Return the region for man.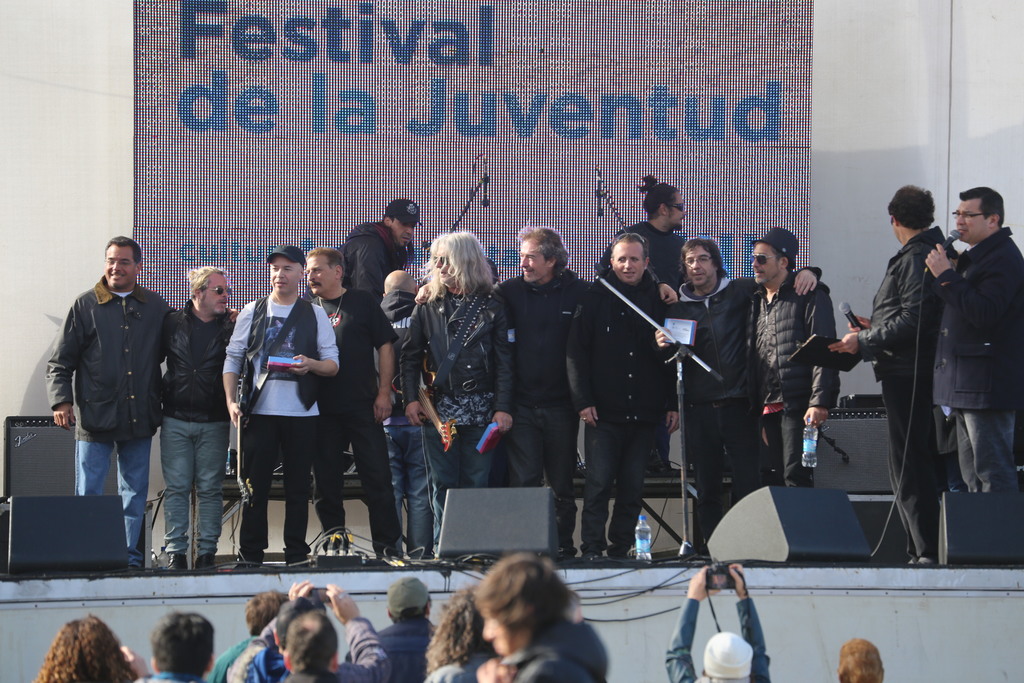
[48,227,167,523].
